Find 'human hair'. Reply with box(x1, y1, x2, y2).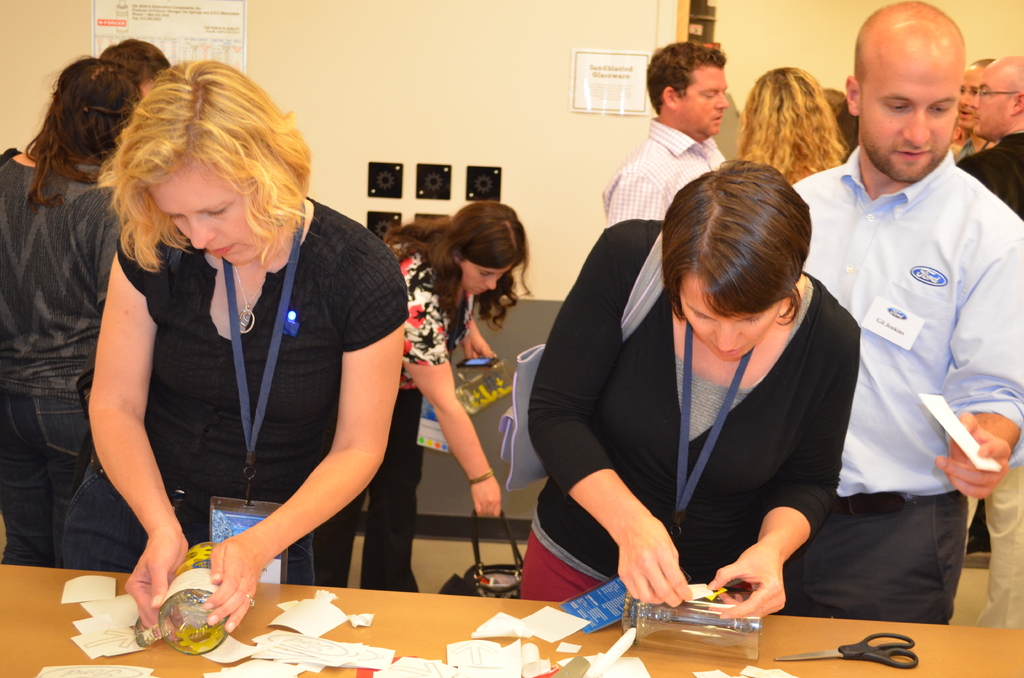
box(379, 200, 543, 362).
